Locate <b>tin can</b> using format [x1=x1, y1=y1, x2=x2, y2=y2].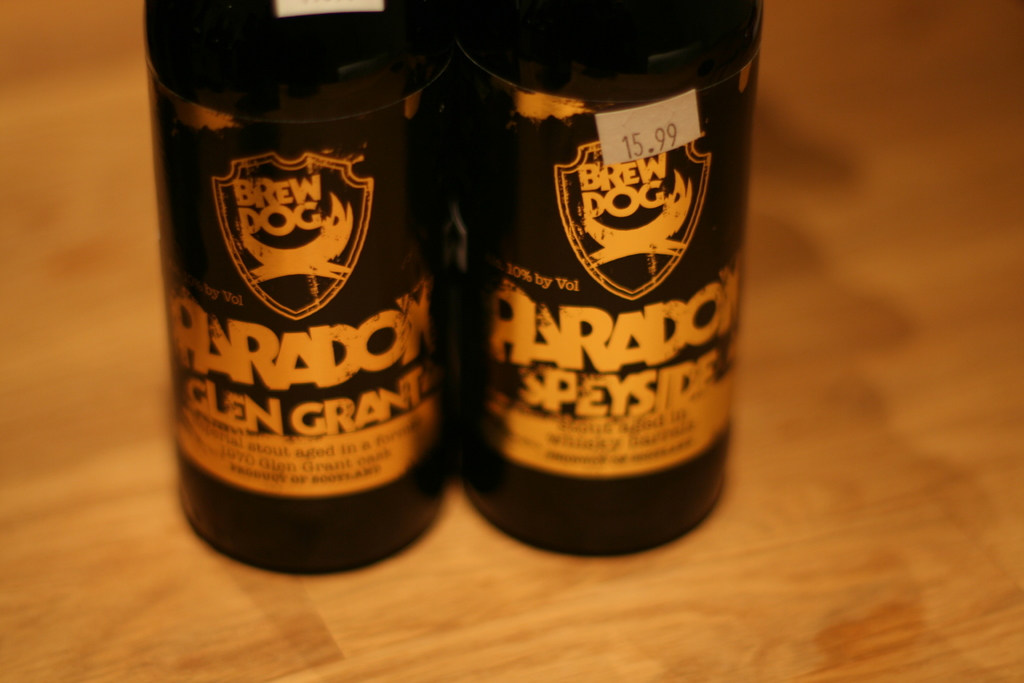
[x1=140, y1=0, x2=465, y2=585].
